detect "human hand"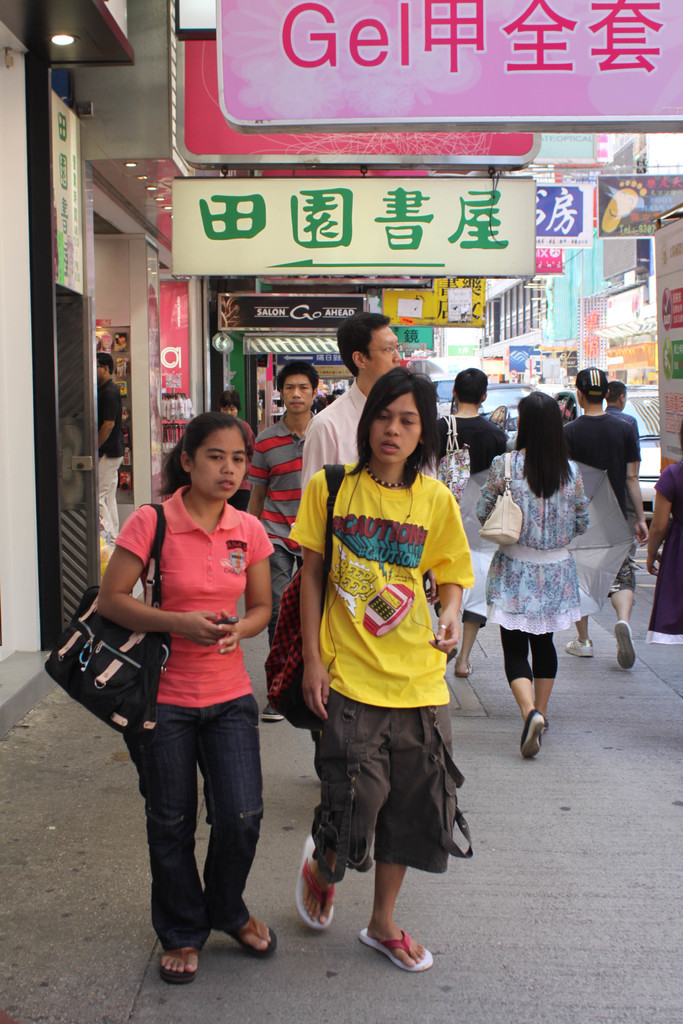
[left=177, top=612, right=225, bottom=649]
